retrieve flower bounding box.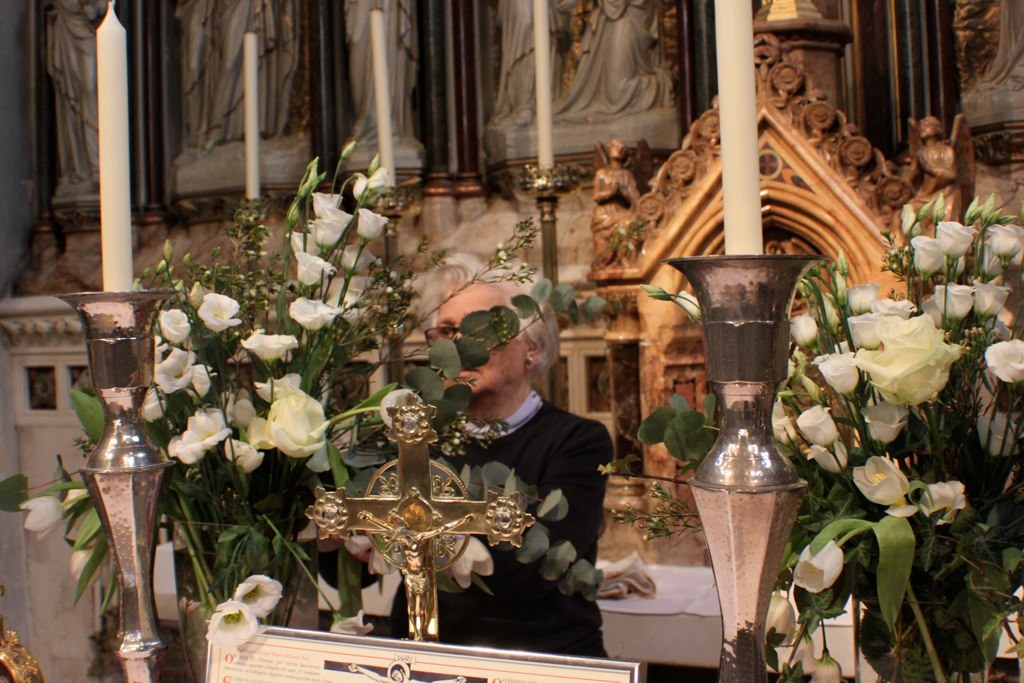
Bounding box: (788,535,847,595).
